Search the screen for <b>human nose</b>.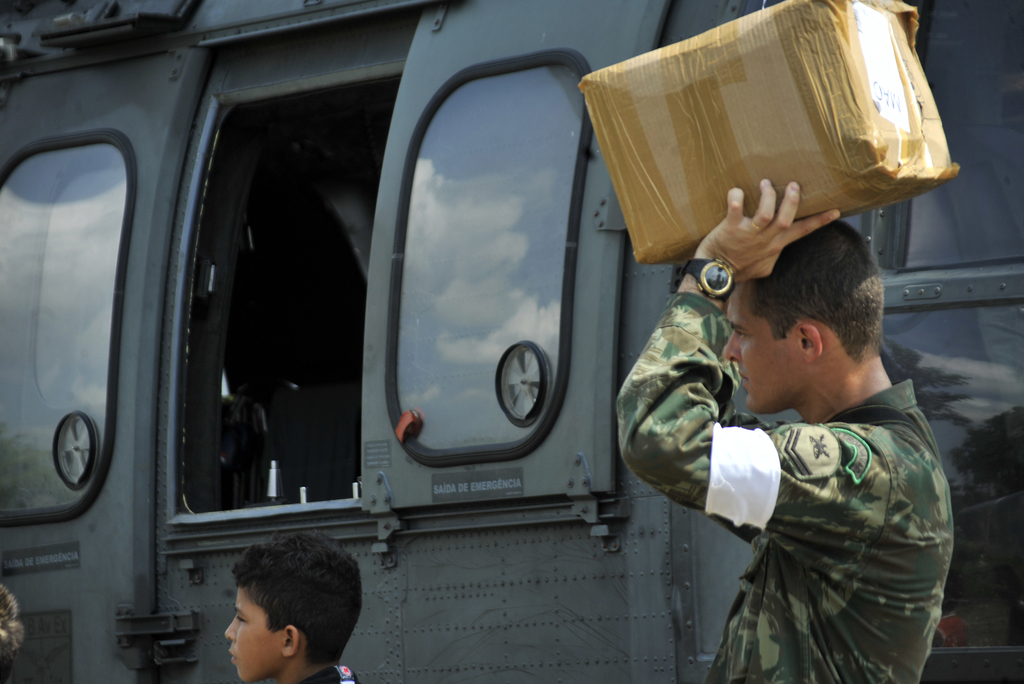
Found at locate(225, 616, 236, 640).
